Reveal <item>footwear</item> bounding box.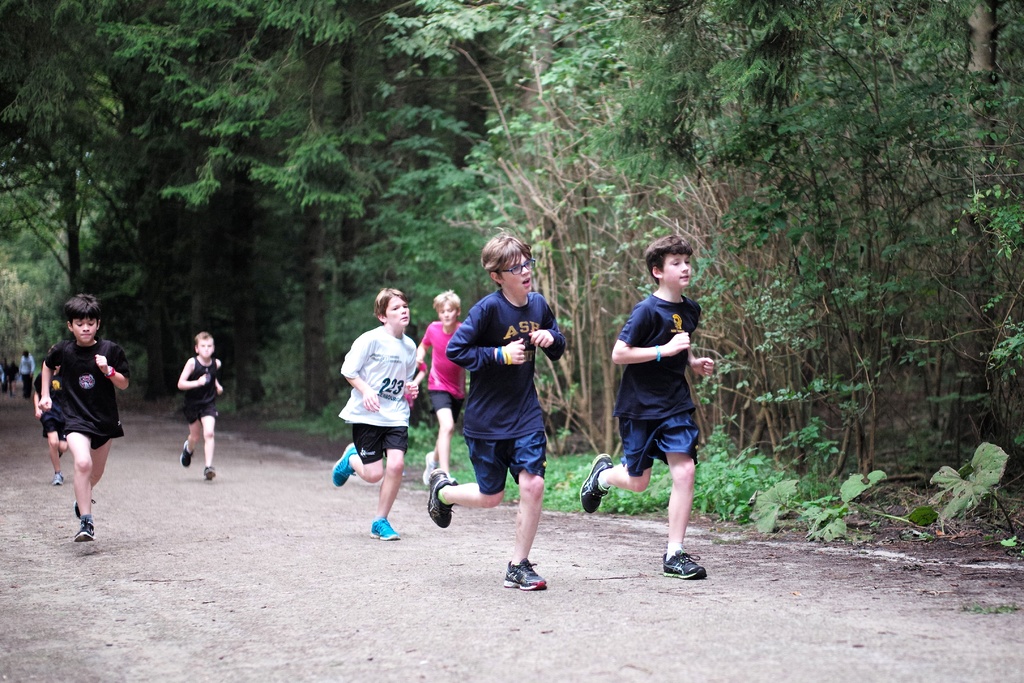
Revealed: box(426, 463, 452, 528).
